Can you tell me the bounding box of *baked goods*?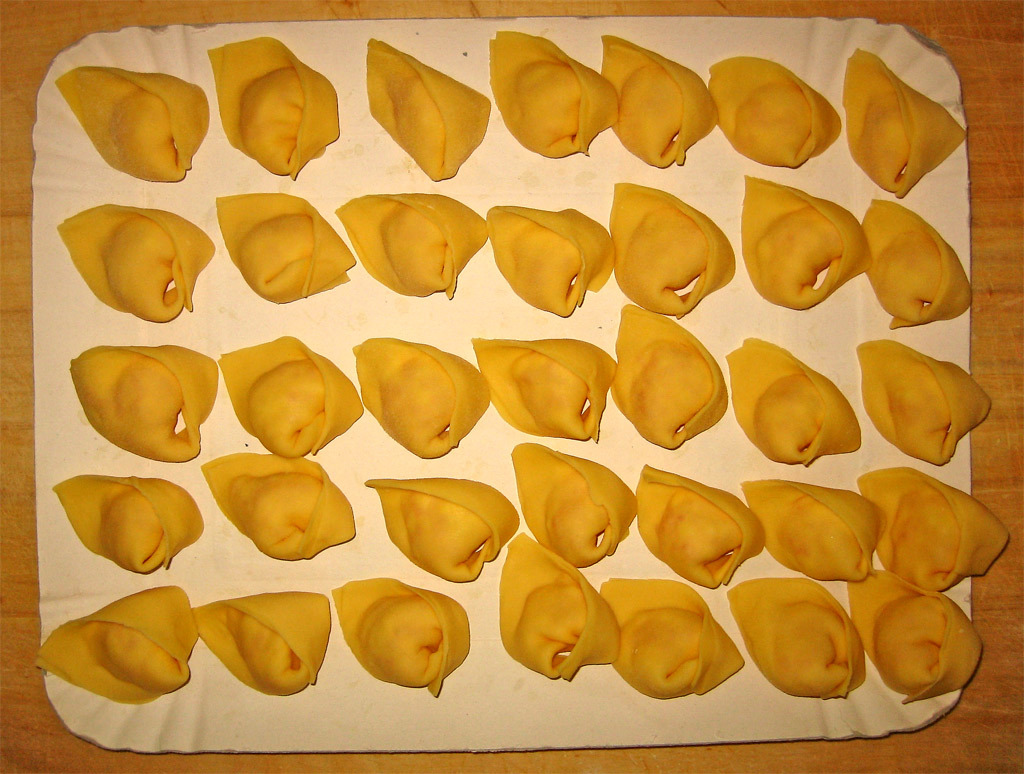
x1=365 y1=472 x2=519 y2=580.
